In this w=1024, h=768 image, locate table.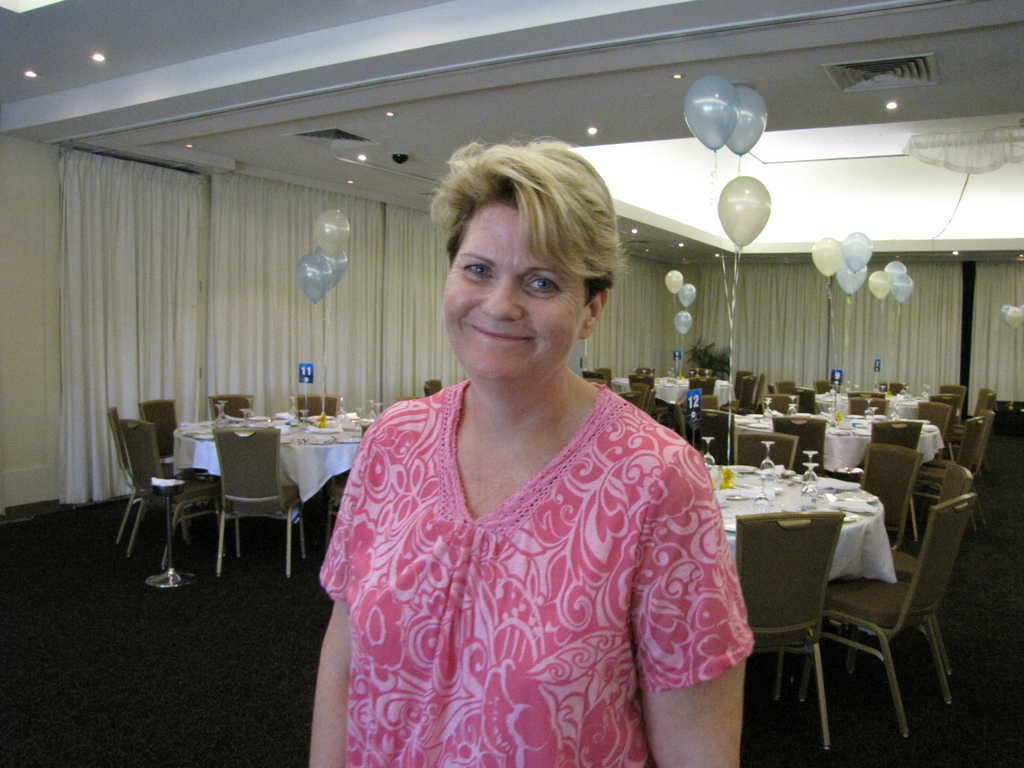
Bounding box: (705,467,899,584).
